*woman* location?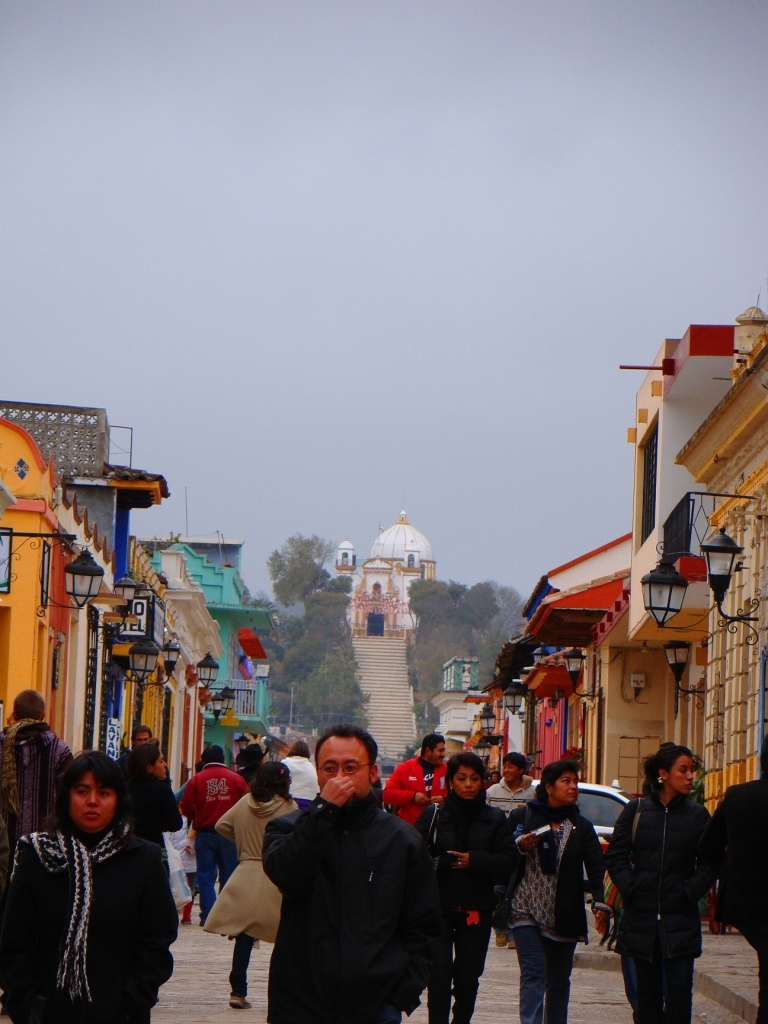
[x1=2, y1=734, x2=174, y2=1021]
